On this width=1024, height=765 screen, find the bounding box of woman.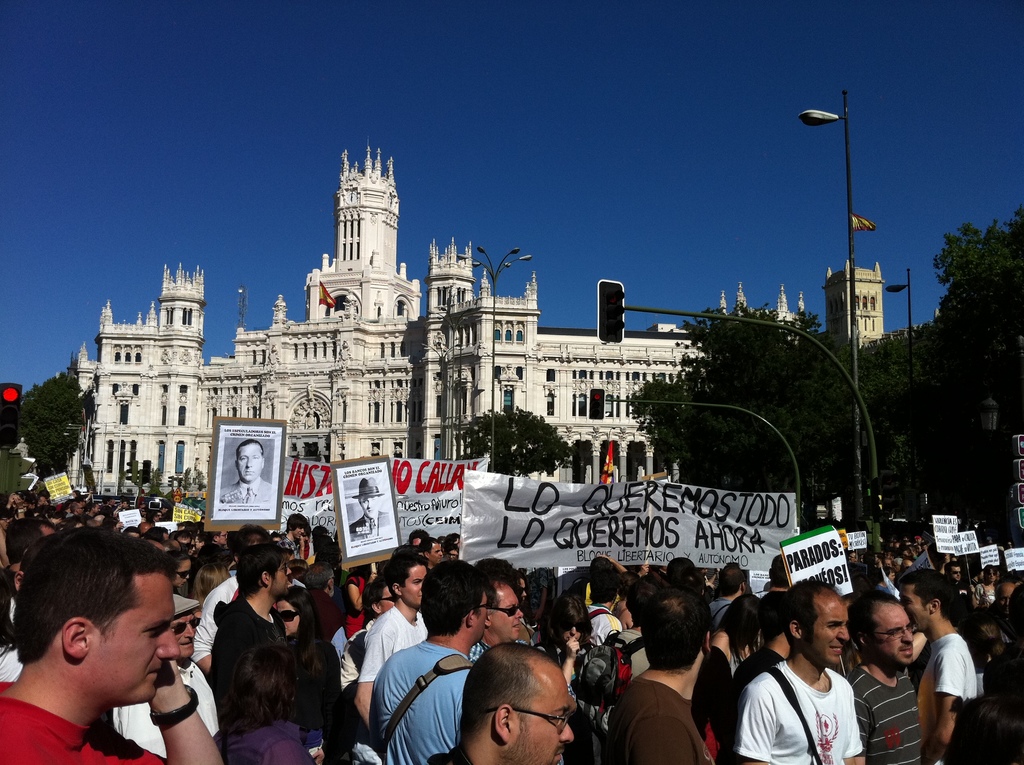
Bounding box: <bbox>167, 551, 193, 592</bbox>.
